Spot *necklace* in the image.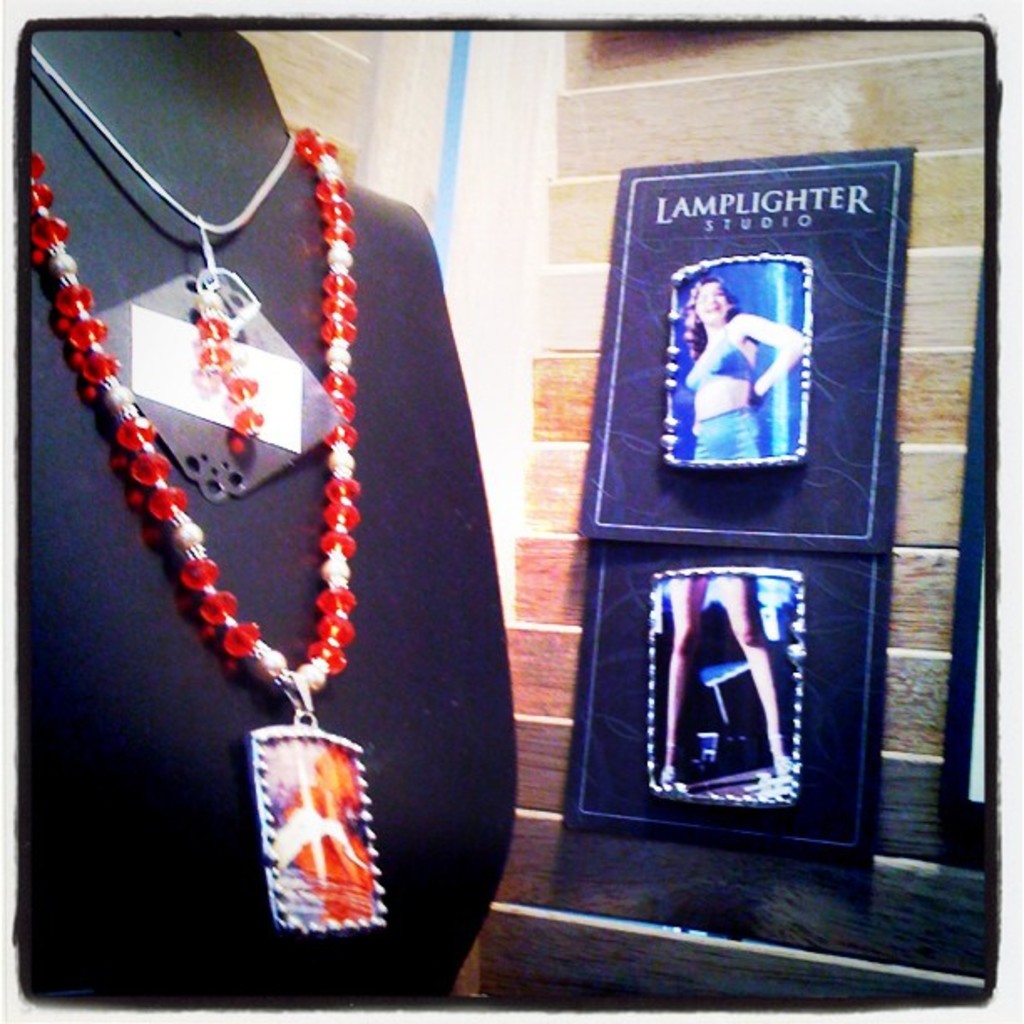
*necklace* found at region(22, 114, 390, 939).
